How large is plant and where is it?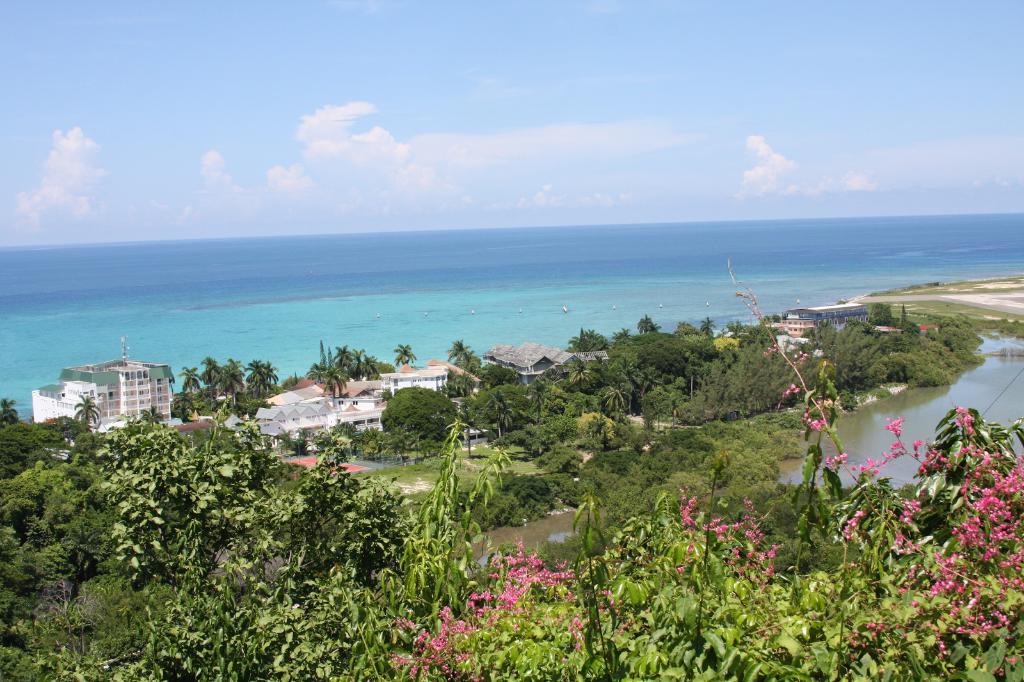
Bounding box: <region>0, 257, 1023, 681</region>.
